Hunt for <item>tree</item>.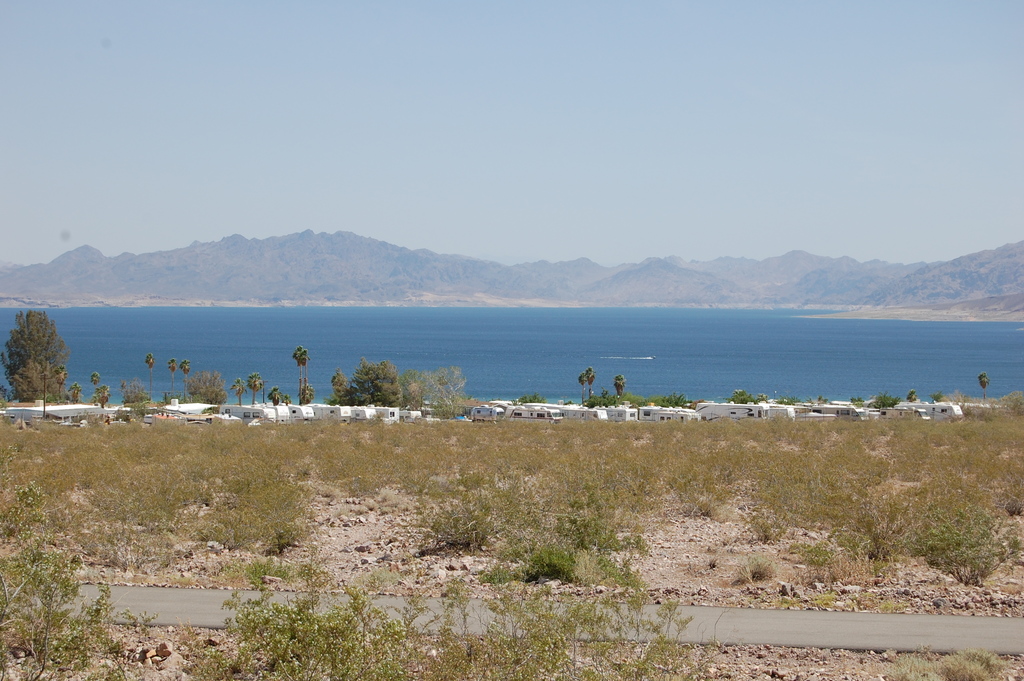
Hunted down at select_region(119, 379, 152, 404).
